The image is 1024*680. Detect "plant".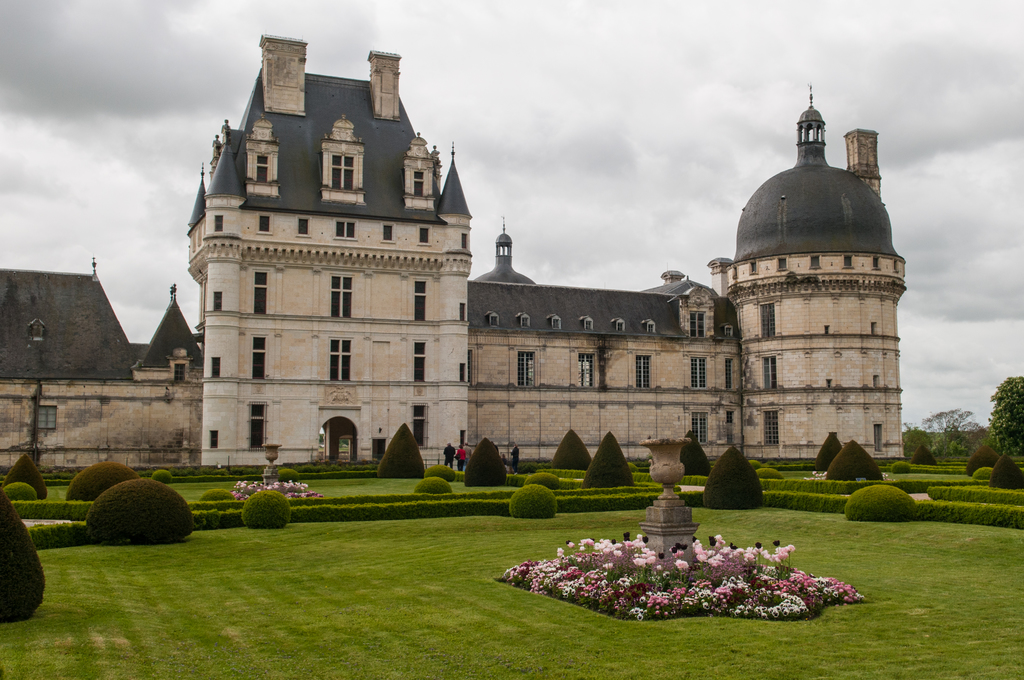
Detection: (left=998, top=453, right=1021, bottom=485).
